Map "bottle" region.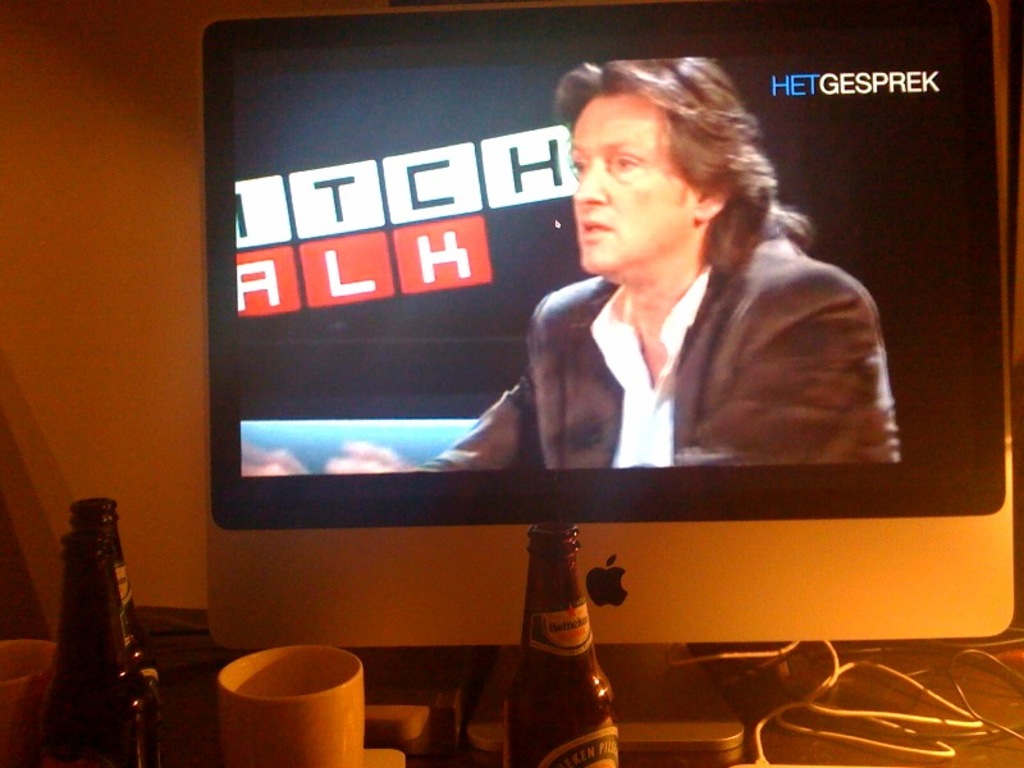
Mapped to 37 525 156 767.
